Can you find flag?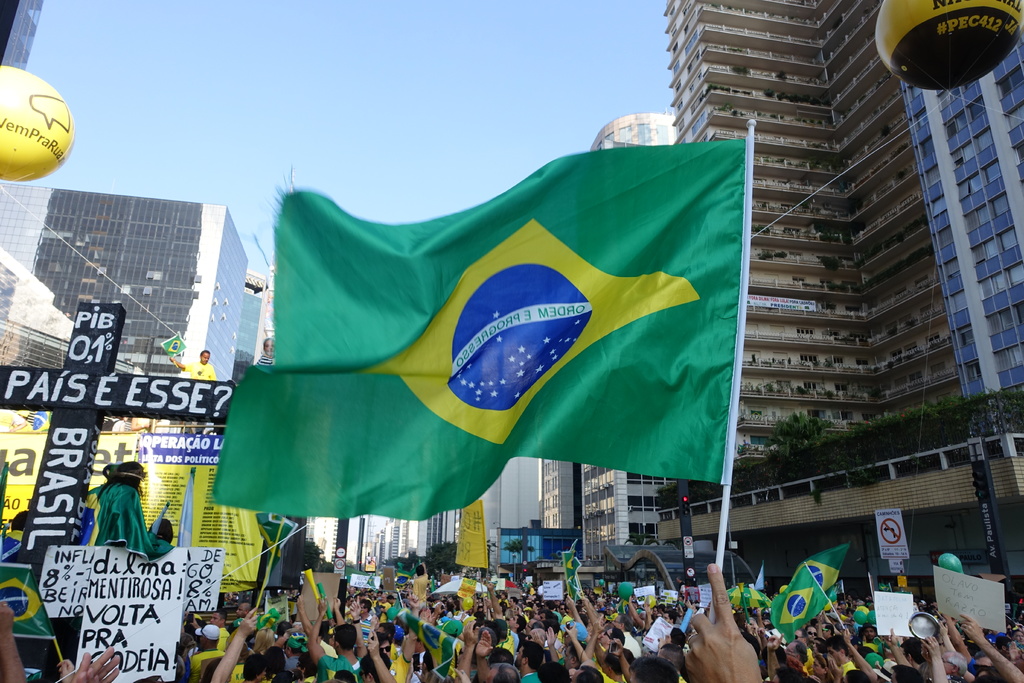
Yes, bounding box: {"x1": 392, "y1": 609, "x2": 465, "y2": 682}.
